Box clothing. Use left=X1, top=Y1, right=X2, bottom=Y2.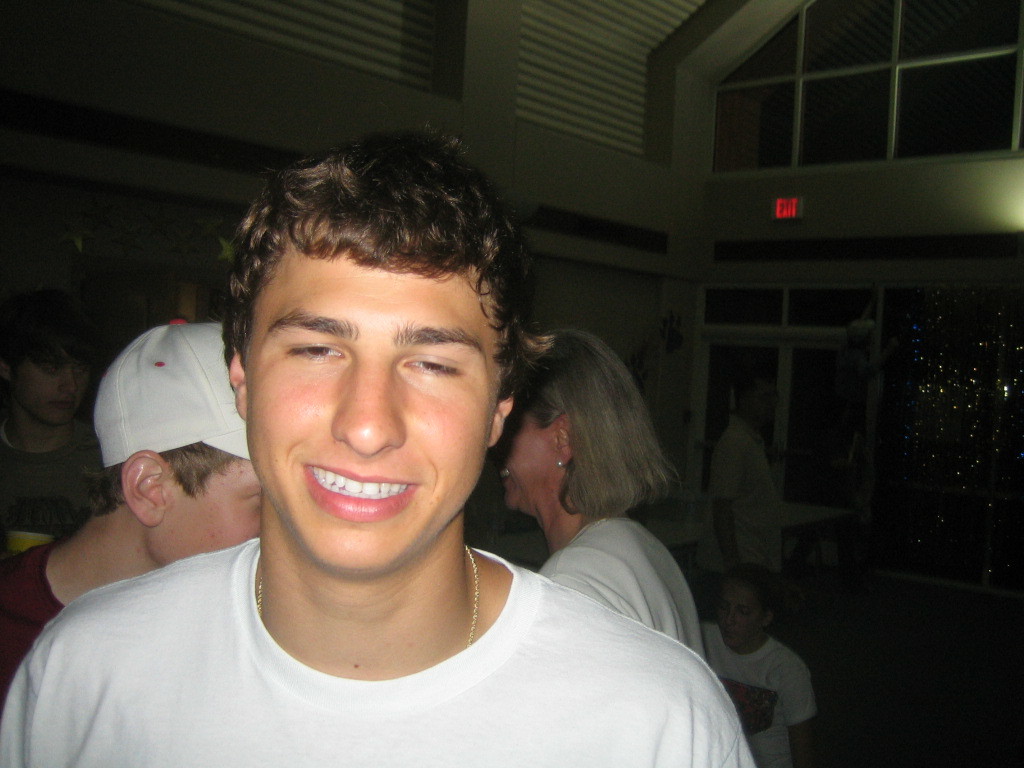
left=0, top=531, right=751, bottom=767.
